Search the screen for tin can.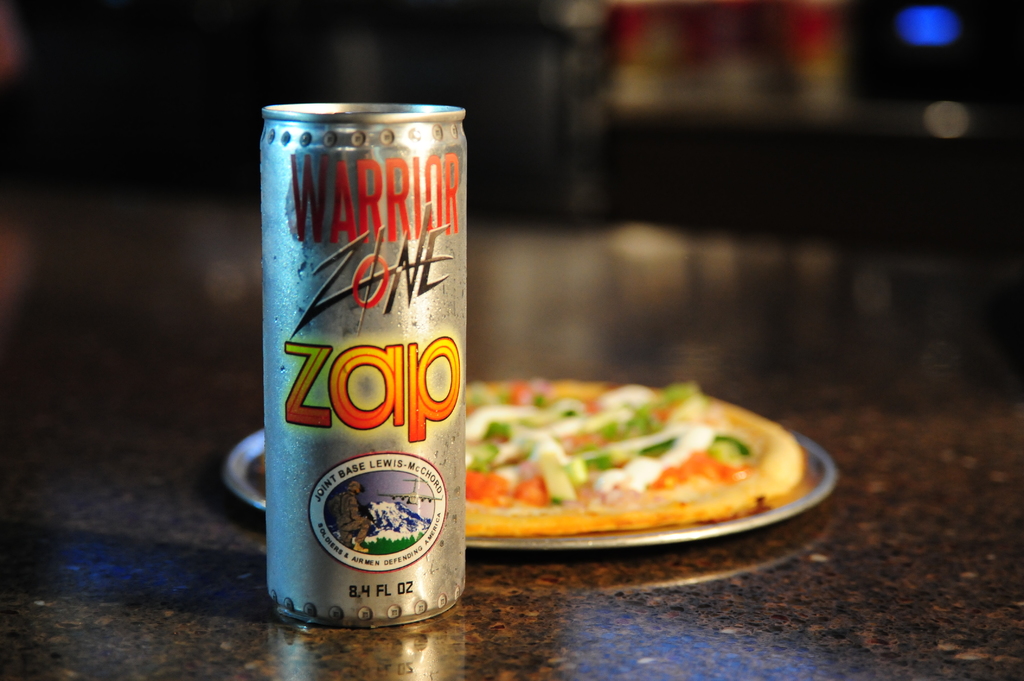
Found at crop(242, 107, 472, 645).
